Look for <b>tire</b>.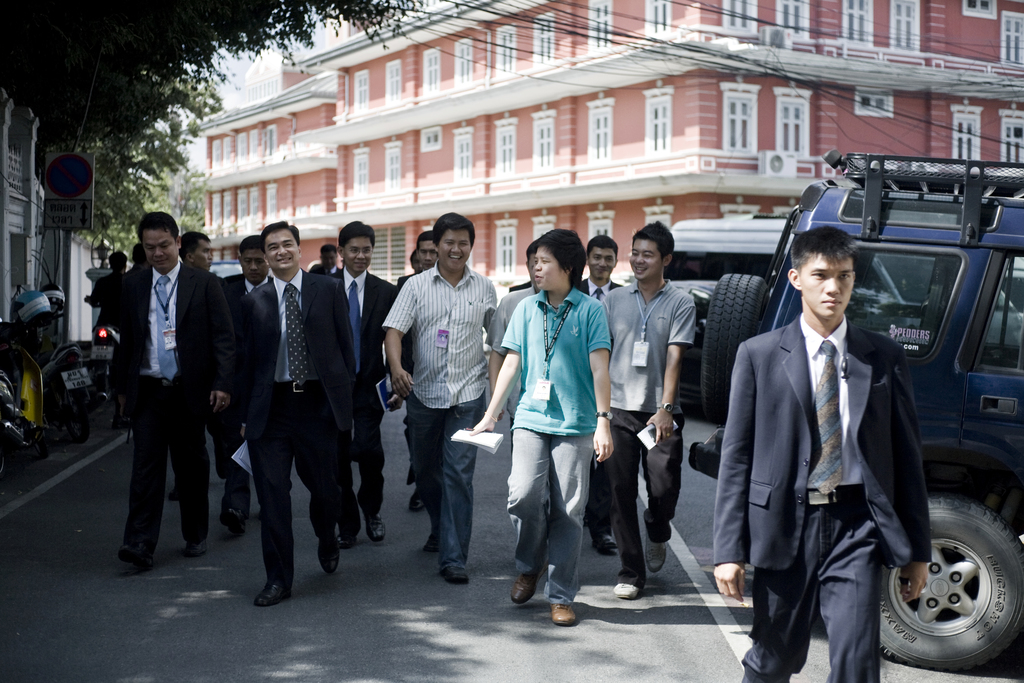
Found: rect(61, 381, 88, 443).
